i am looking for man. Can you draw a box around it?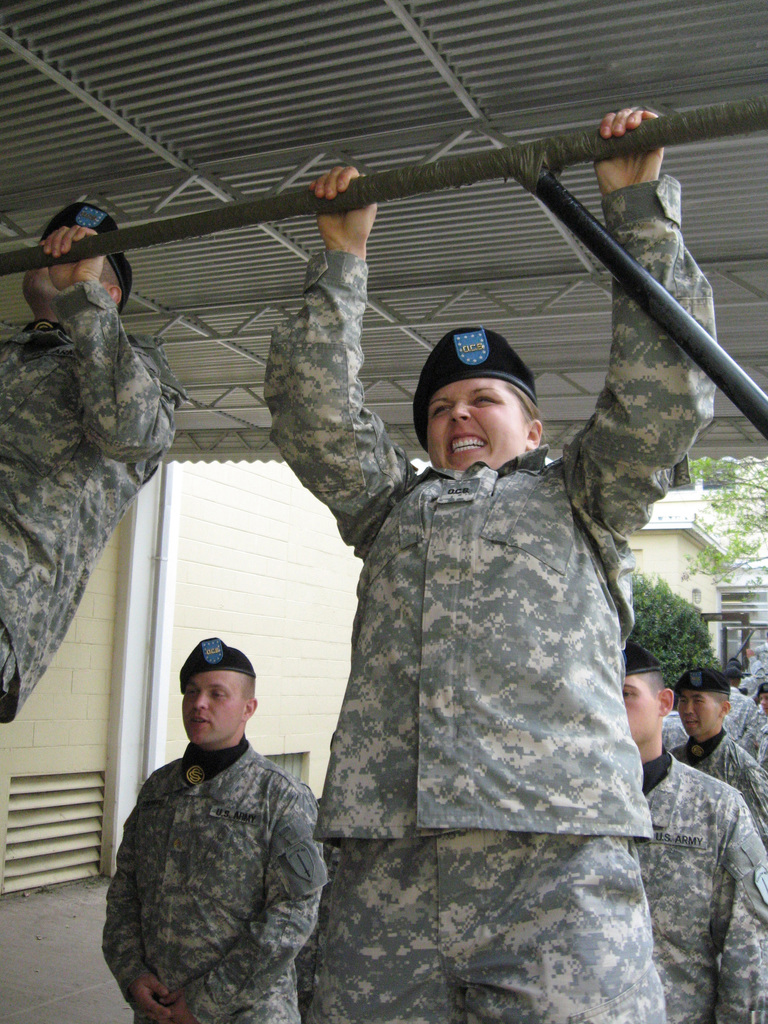
Sure, the bounding box is pyautogui.locateOnScreen(739, 680, 767, 765).
